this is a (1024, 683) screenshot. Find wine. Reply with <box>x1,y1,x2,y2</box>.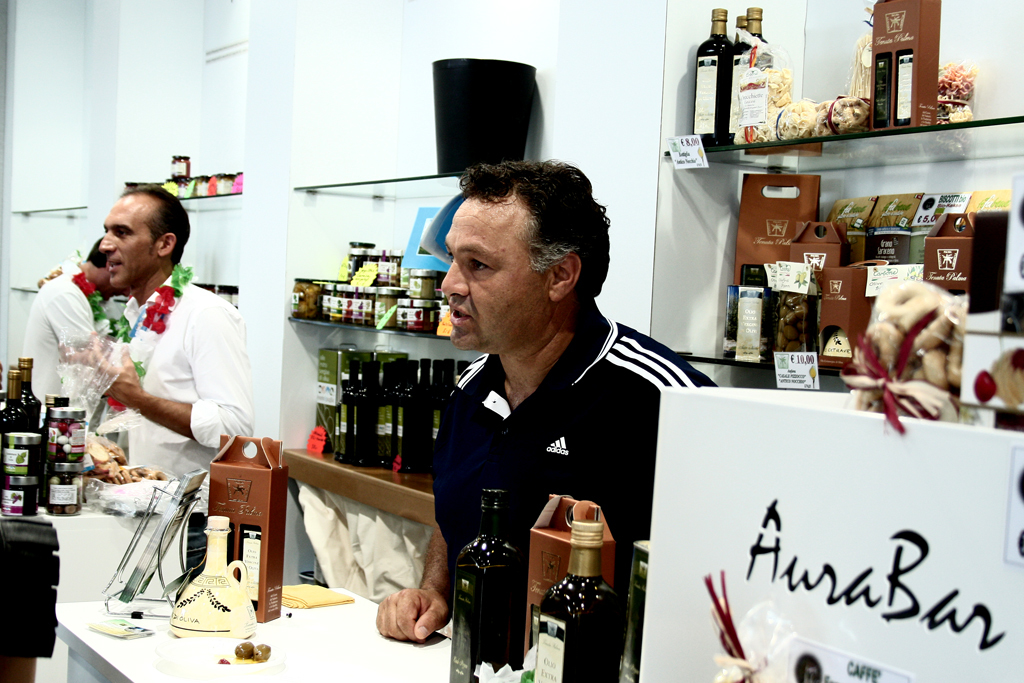
<box>0,358,29,525</box>.
